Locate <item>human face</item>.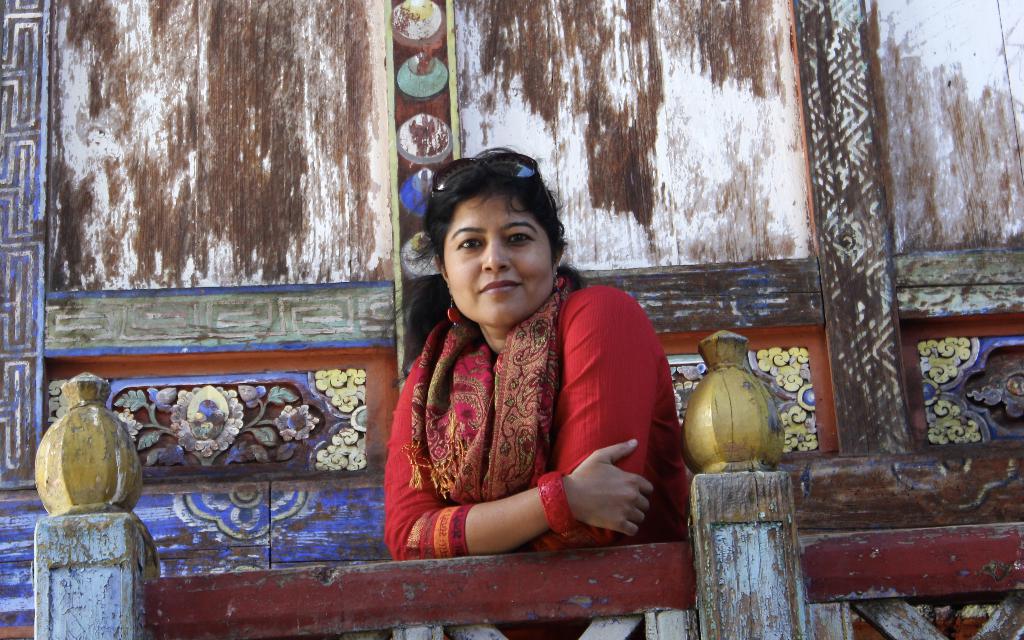
Bounding box: box(444, 193, 552, 326).
